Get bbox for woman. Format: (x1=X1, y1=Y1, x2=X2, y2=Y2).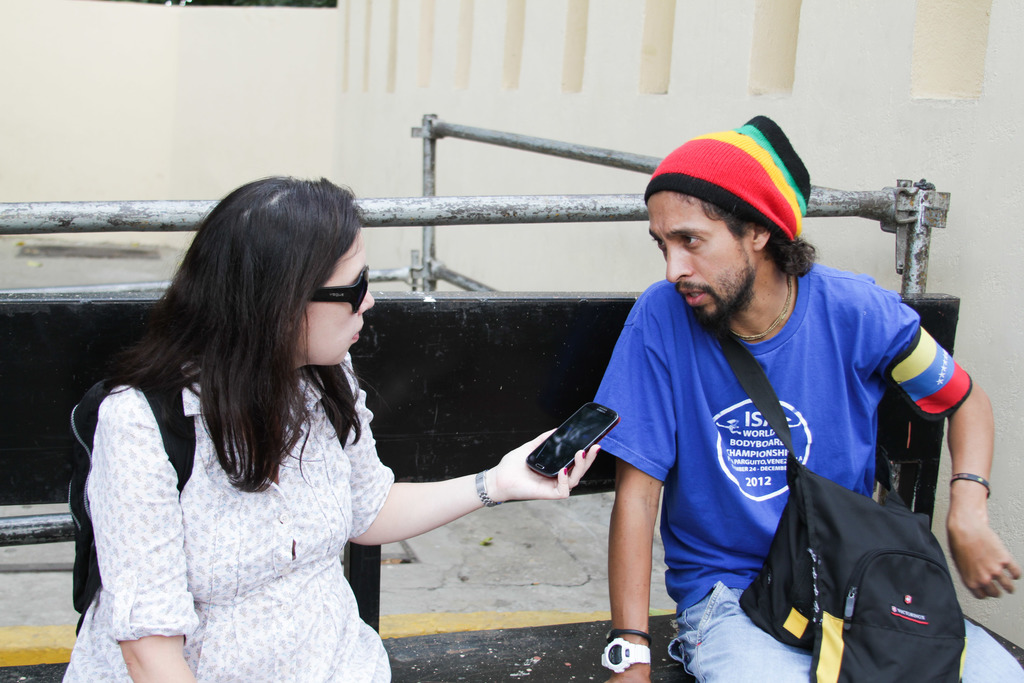
(x1=54, y1=169, x2=605, y2=682).
